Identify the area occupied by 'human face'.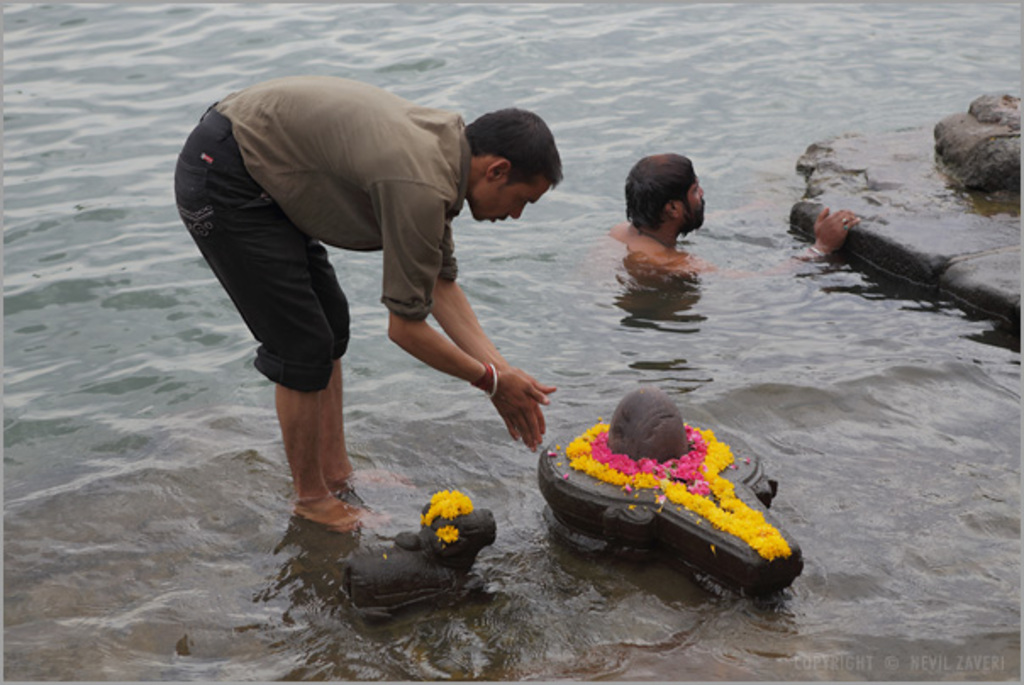
Area: select_region(680, 176, 707, 224).
